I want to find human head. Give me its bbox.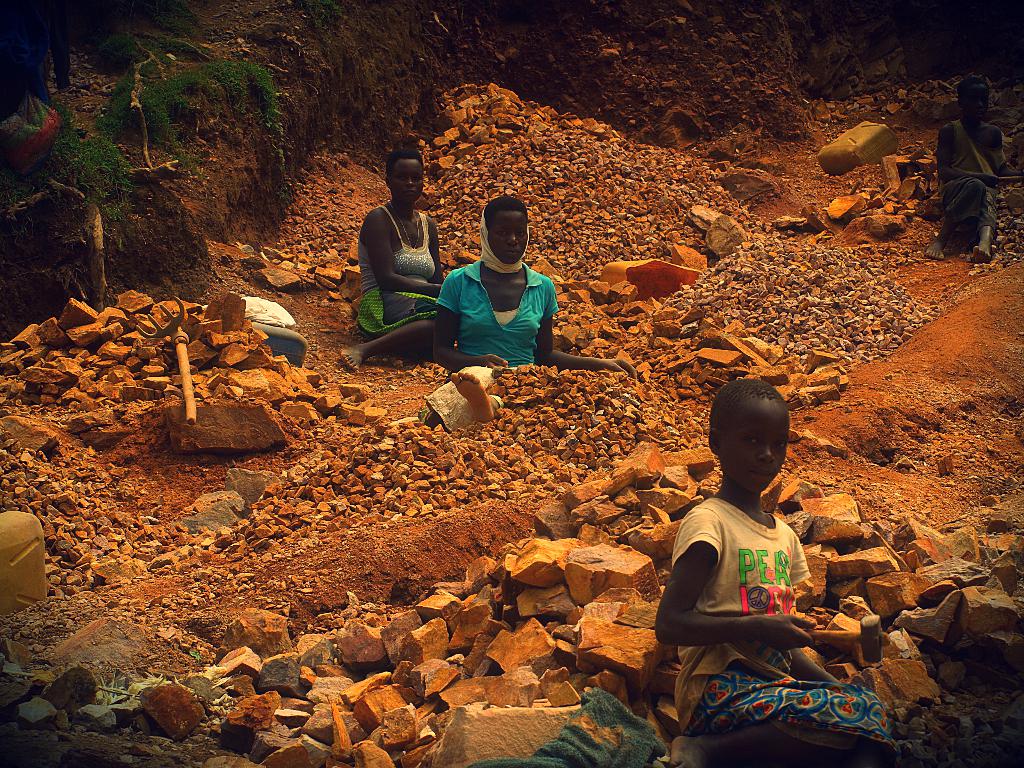
709, 370, 799, 505.
